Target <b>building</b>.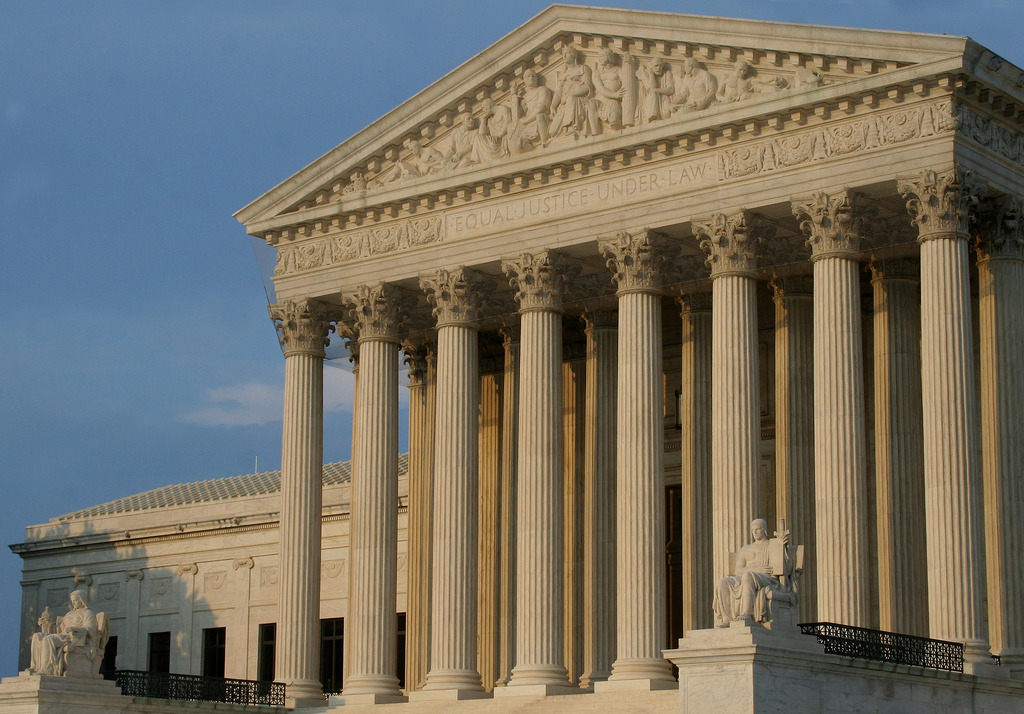
Target region: bbox=[0, 4, 1023, 713].
